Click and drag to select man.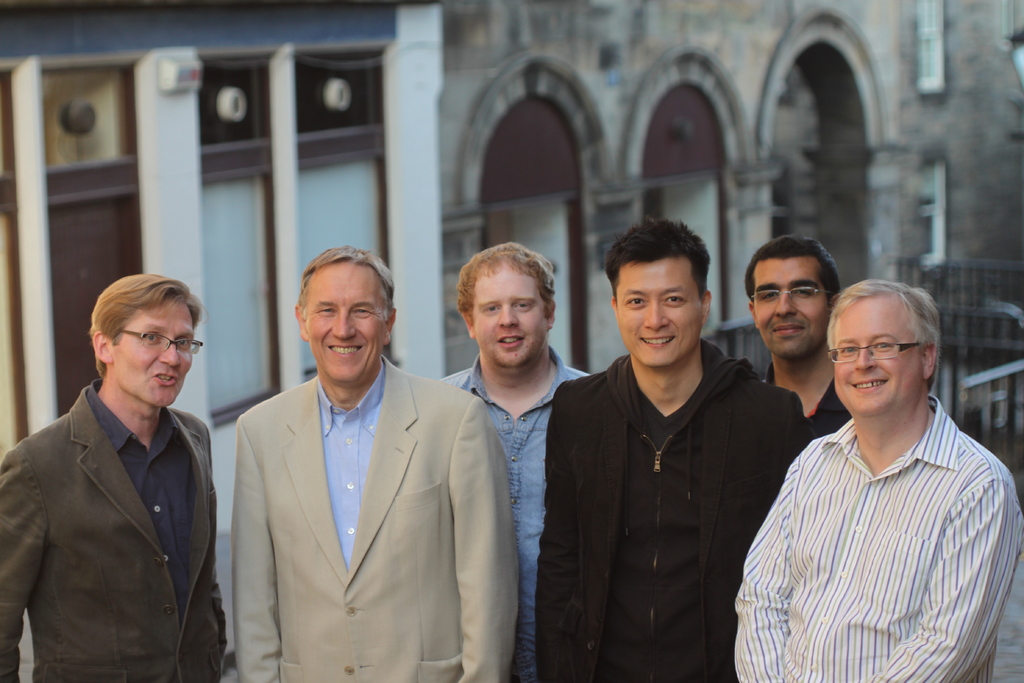
Selection: {"x1": 426, "y1": 240, "x2": 591, "y2": 682}.
